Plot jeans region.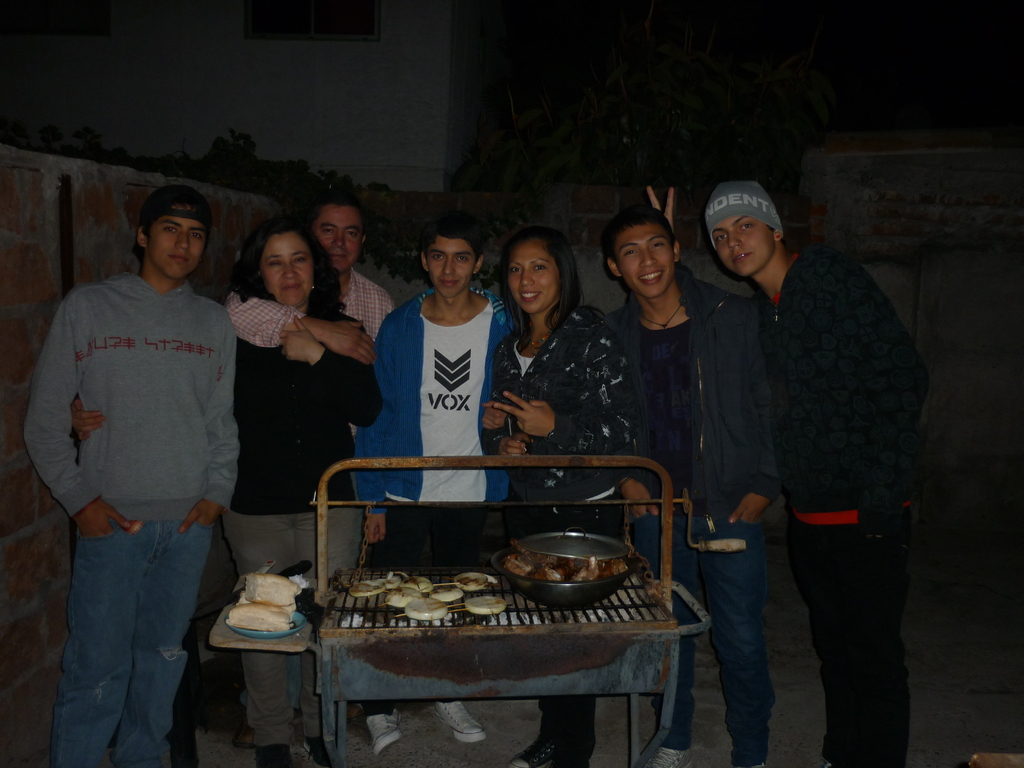
Plotted at [left=48, top=488, right=207, bottom=765].
